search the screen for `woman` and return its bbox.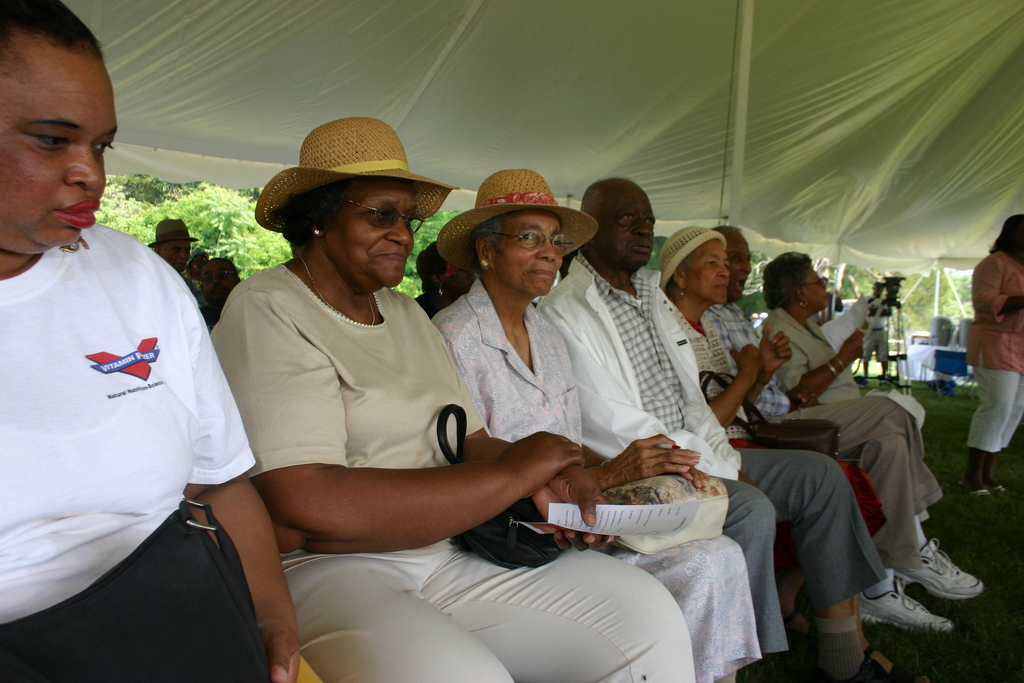
Found: bbox=(655, 223, 918, 682).
